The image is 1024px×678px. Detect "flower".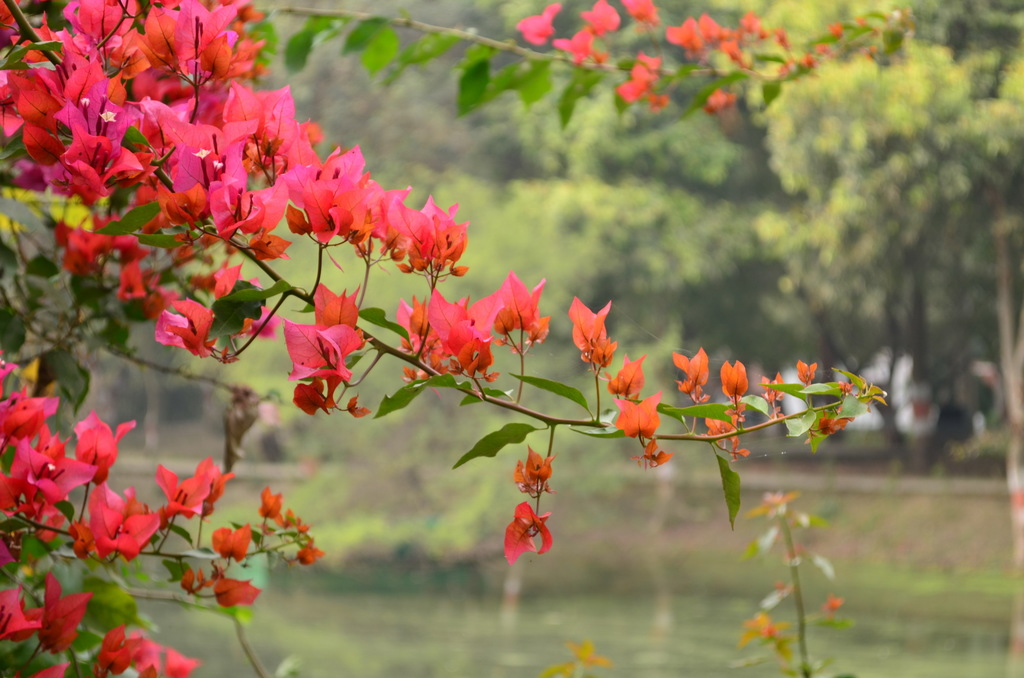
Detection: x1=200, y1=261, x2=286, y2=334.
